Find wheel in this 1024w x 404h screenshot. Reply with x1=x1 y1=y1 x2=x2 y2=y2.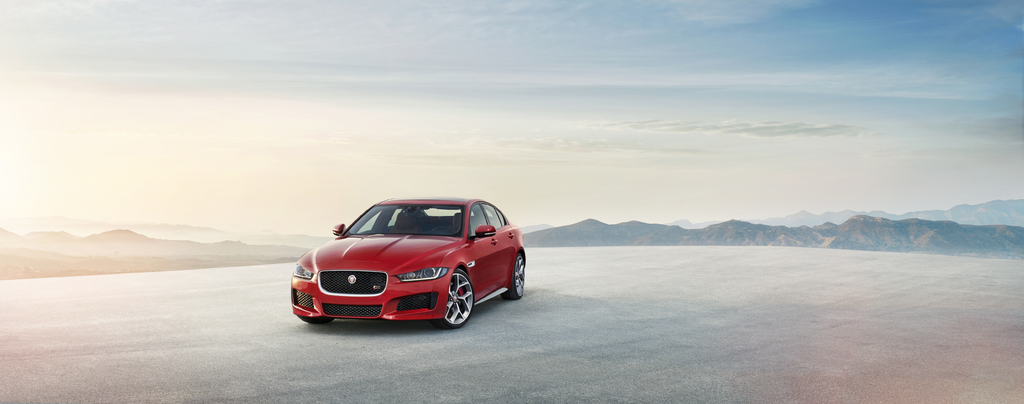
x1=503 y1=257 x2=524 y2=300.
